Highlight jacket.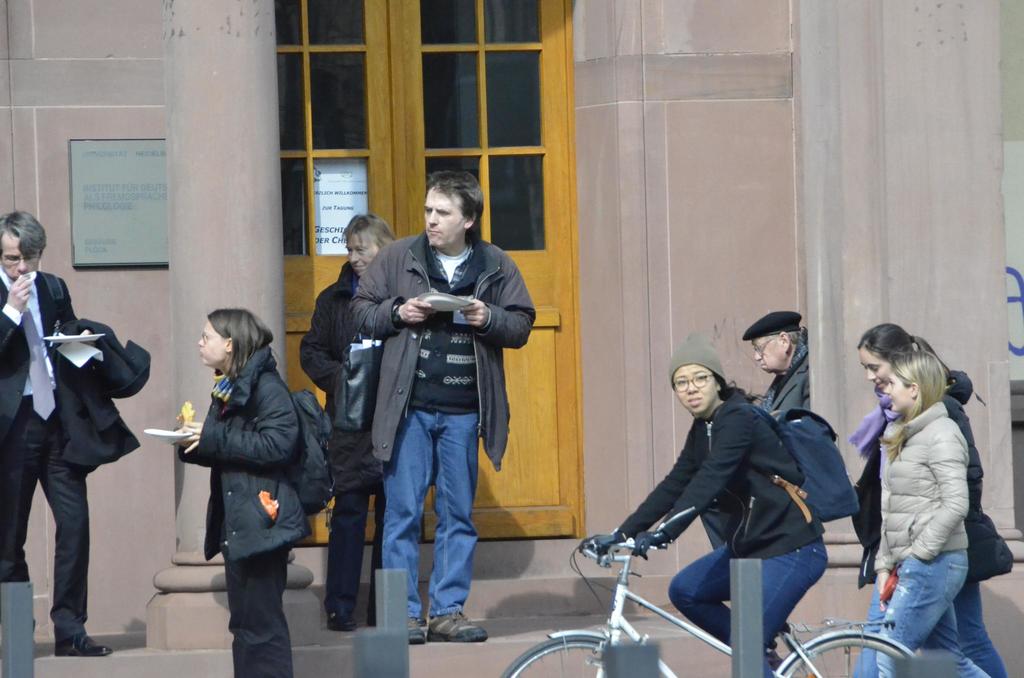
Highlighted region: (871,400,972,568).
